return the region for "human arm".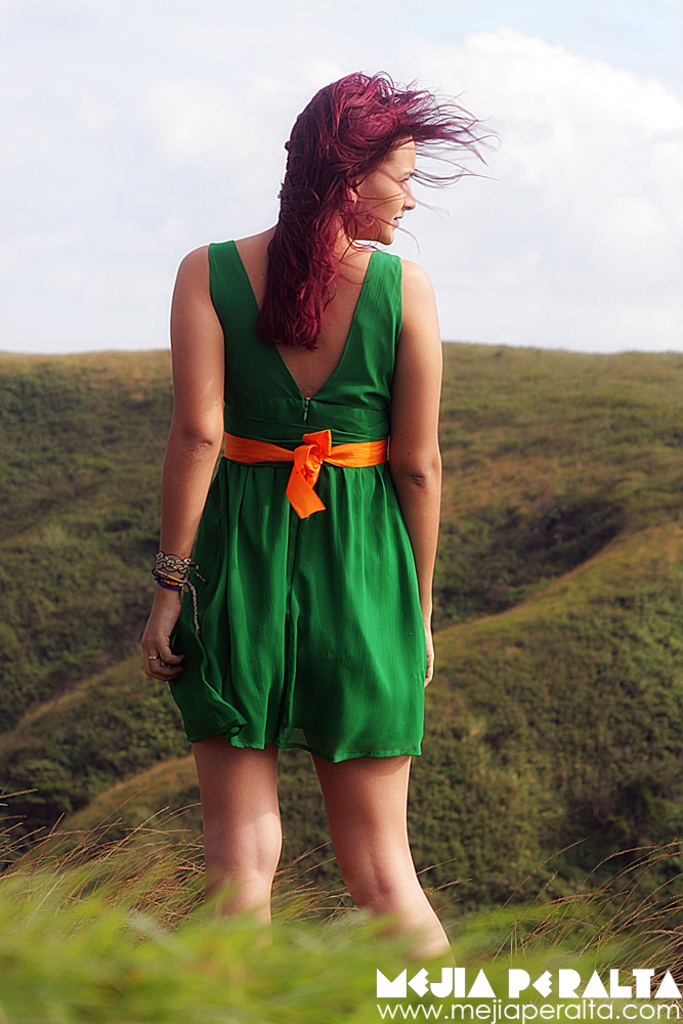
bbox=(148, 225, 233, 559).
